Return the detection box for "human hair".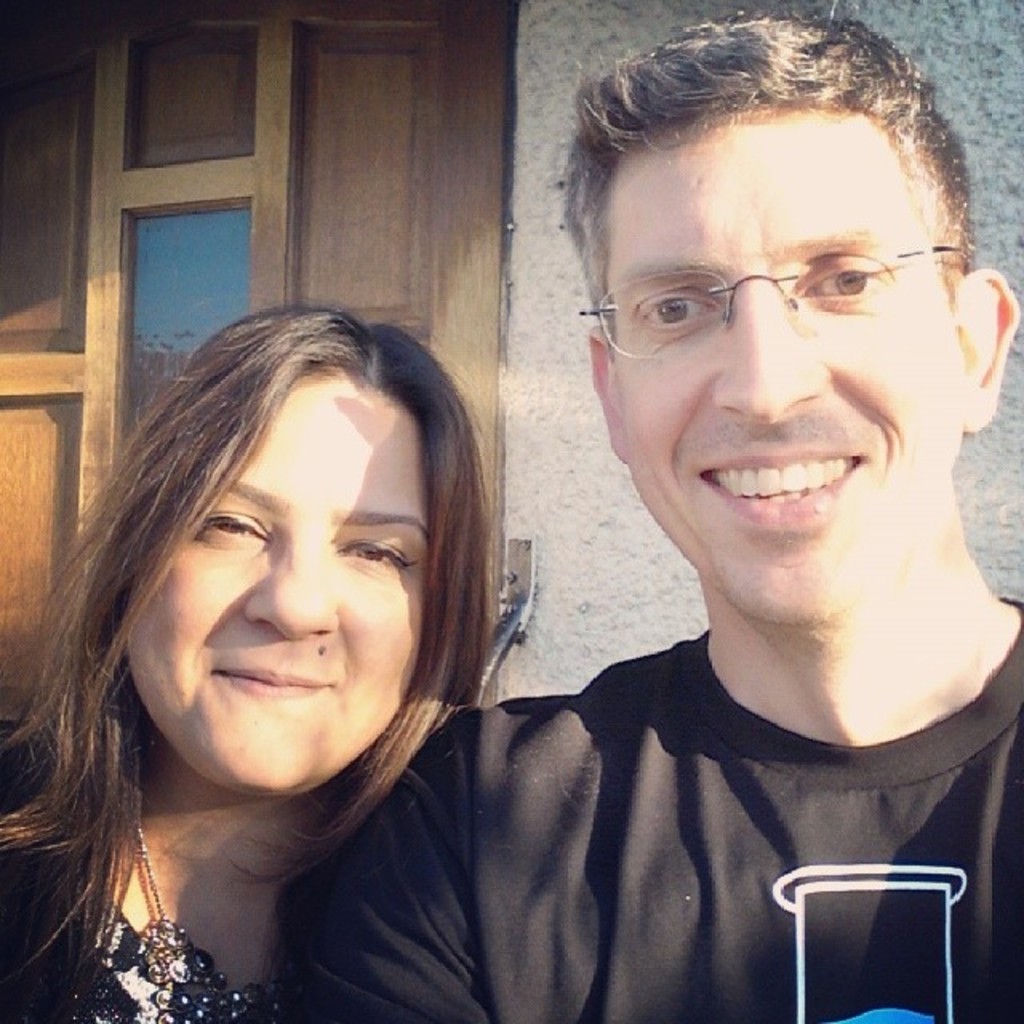
bbox=[558, 0, 982, 366].
